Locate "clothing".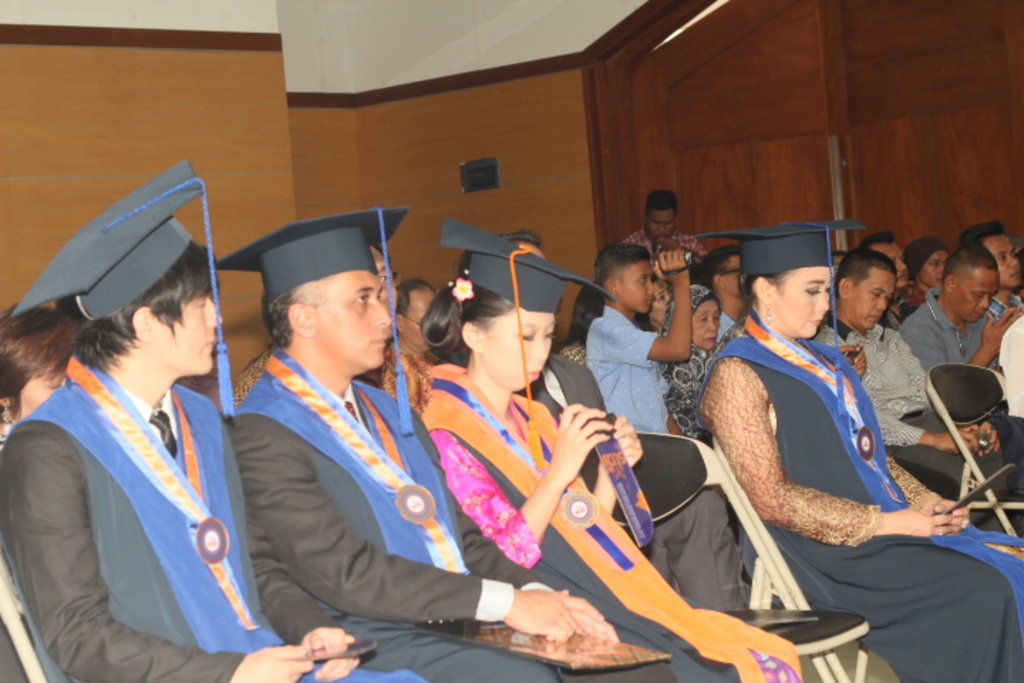
Bounding box: select_region(670, 287, 734, 437).
